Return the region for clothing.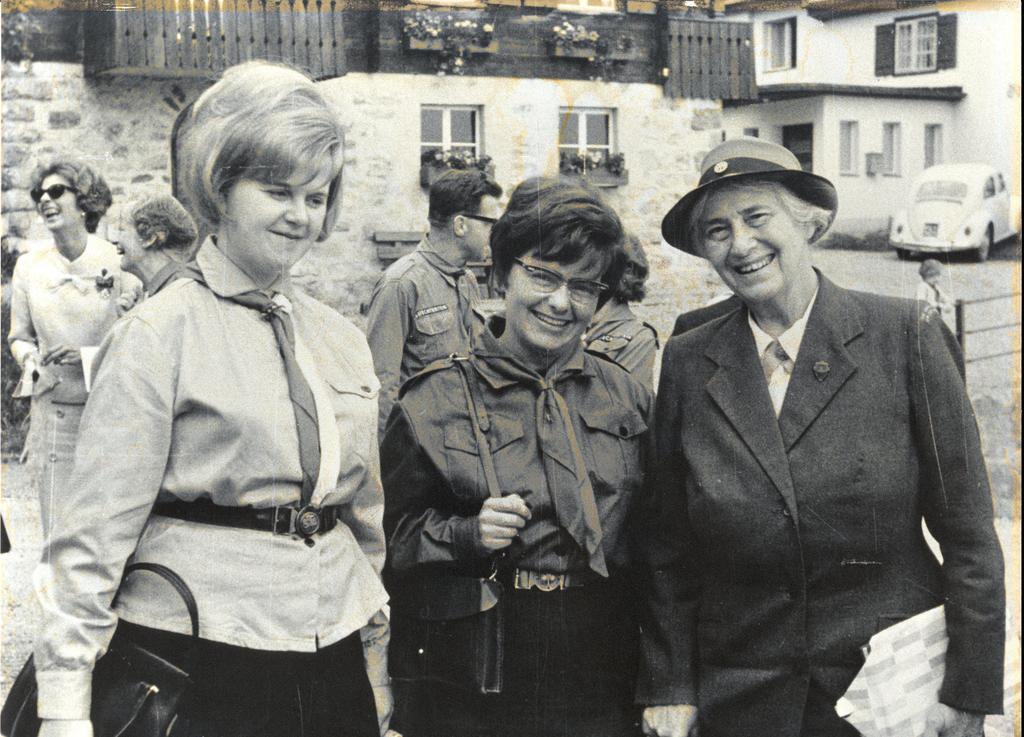
locate(627, 296, 1001, 736).
